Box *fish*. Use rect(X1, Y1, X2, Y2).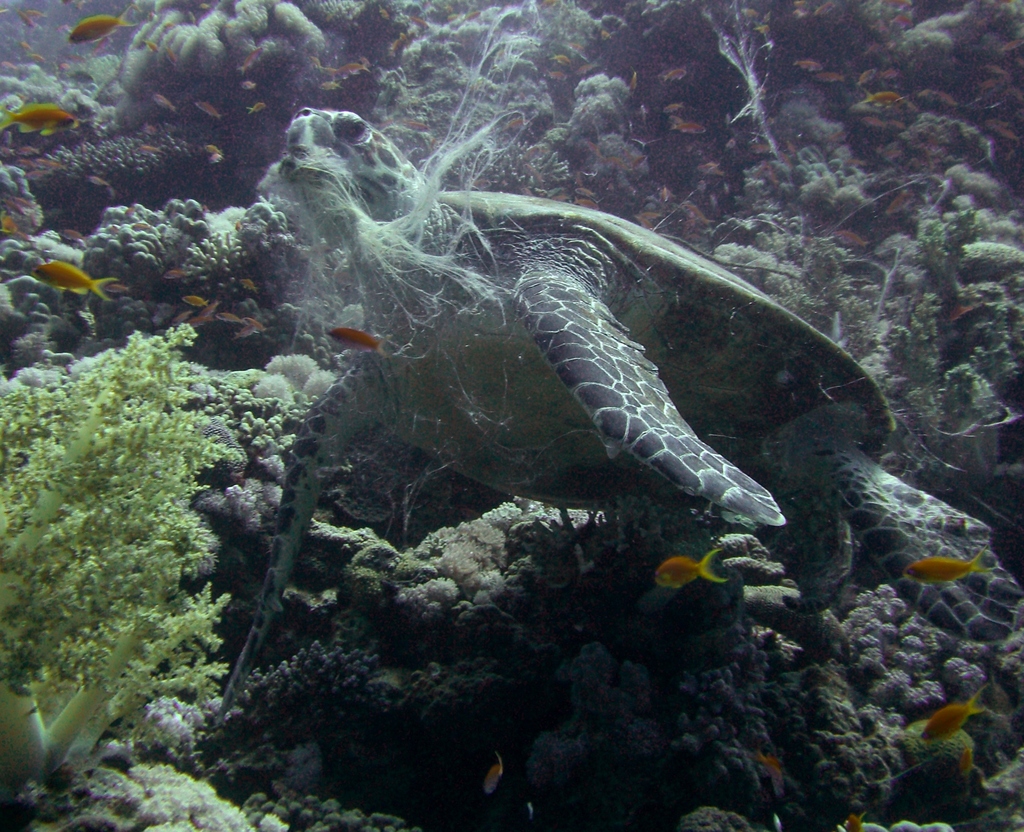
rect(380, 10, 387, 20).
